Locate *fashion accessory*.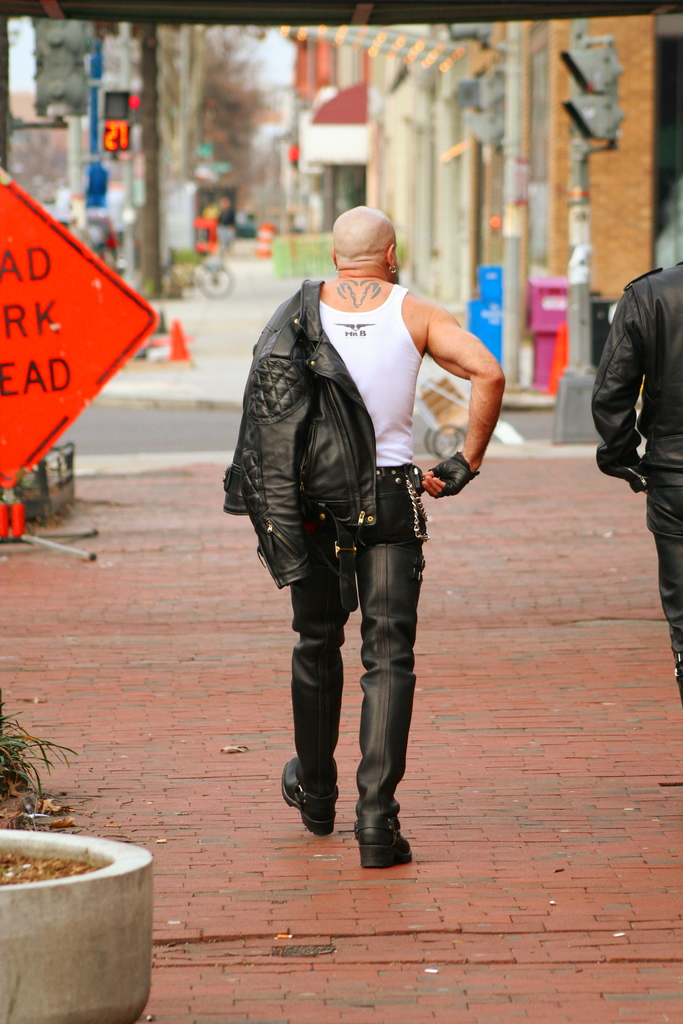
Bounding box: bbox=(281, 757, 342, 834).
